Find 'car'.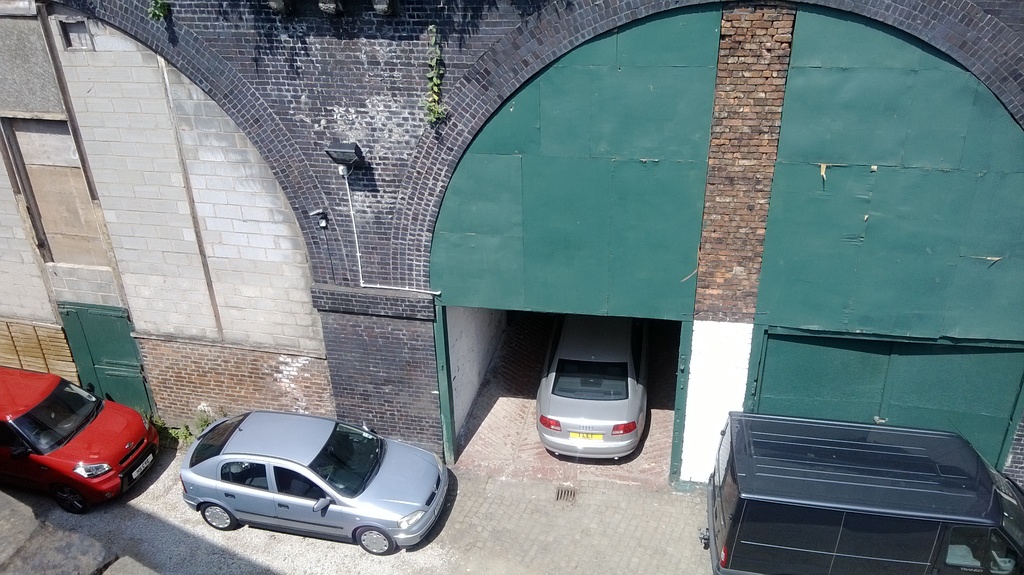
l=0, t=366, r=161, b=514.
